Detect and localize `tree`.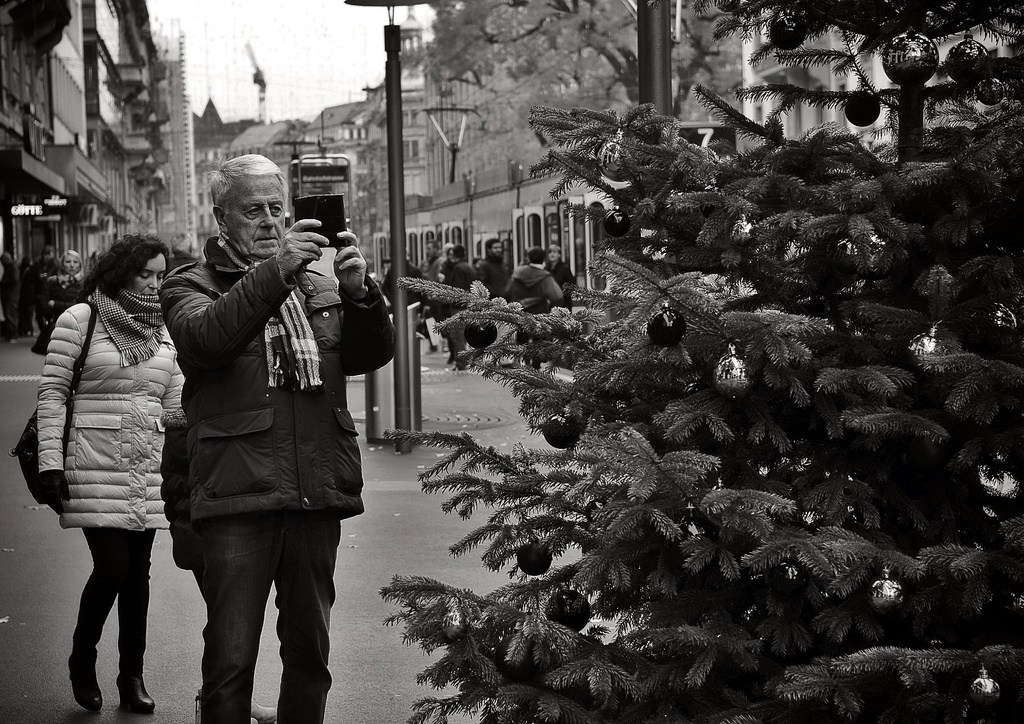
Localized at [401, 3, 1023, 721].
